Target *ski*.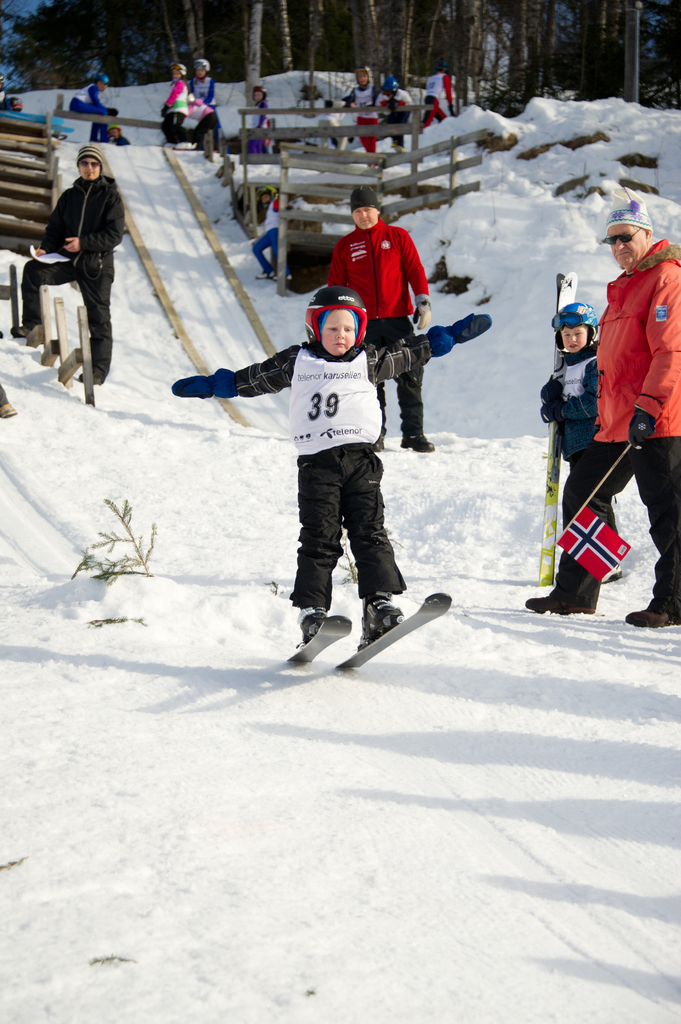
Target region: x1=244, y1=593, x2=474, y2=683.
